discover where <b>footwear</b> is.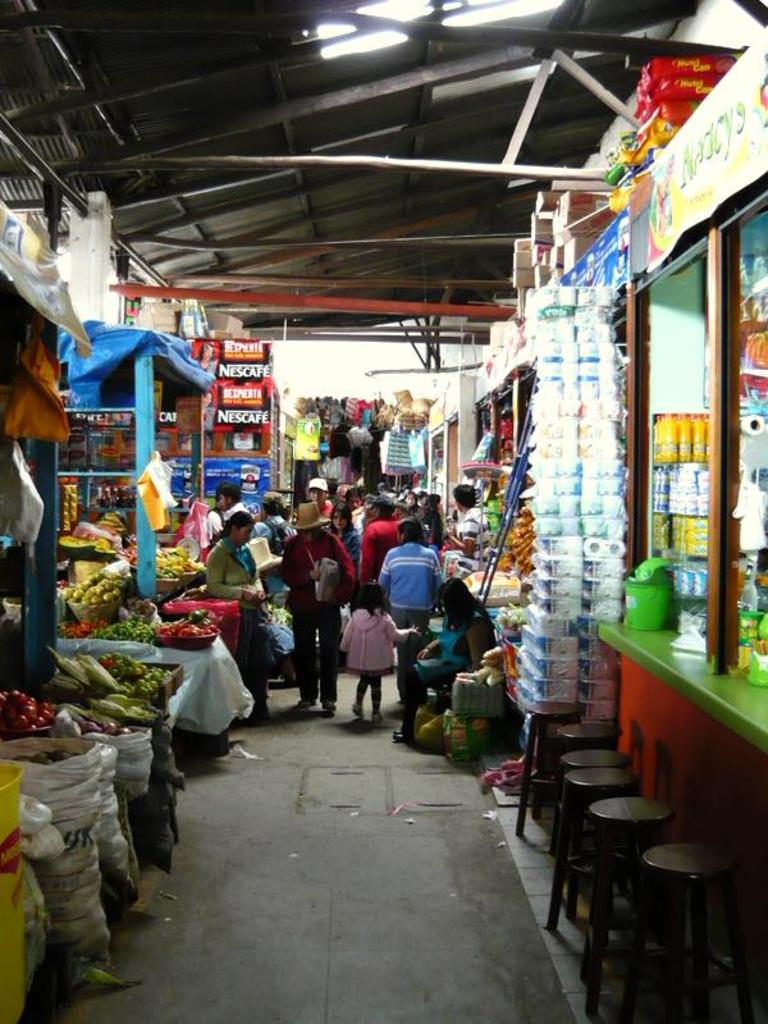
Discovered at l=297, t=701, r=319, b=713.
